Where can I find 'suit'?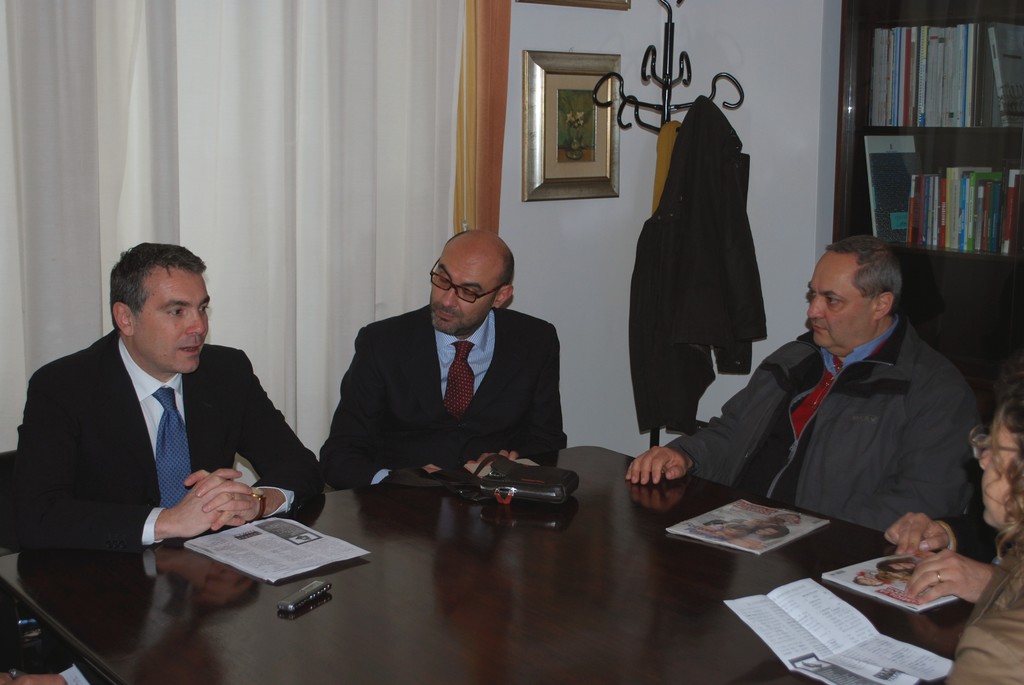
You can find it at bbox=[319, 250, 568, 508].
